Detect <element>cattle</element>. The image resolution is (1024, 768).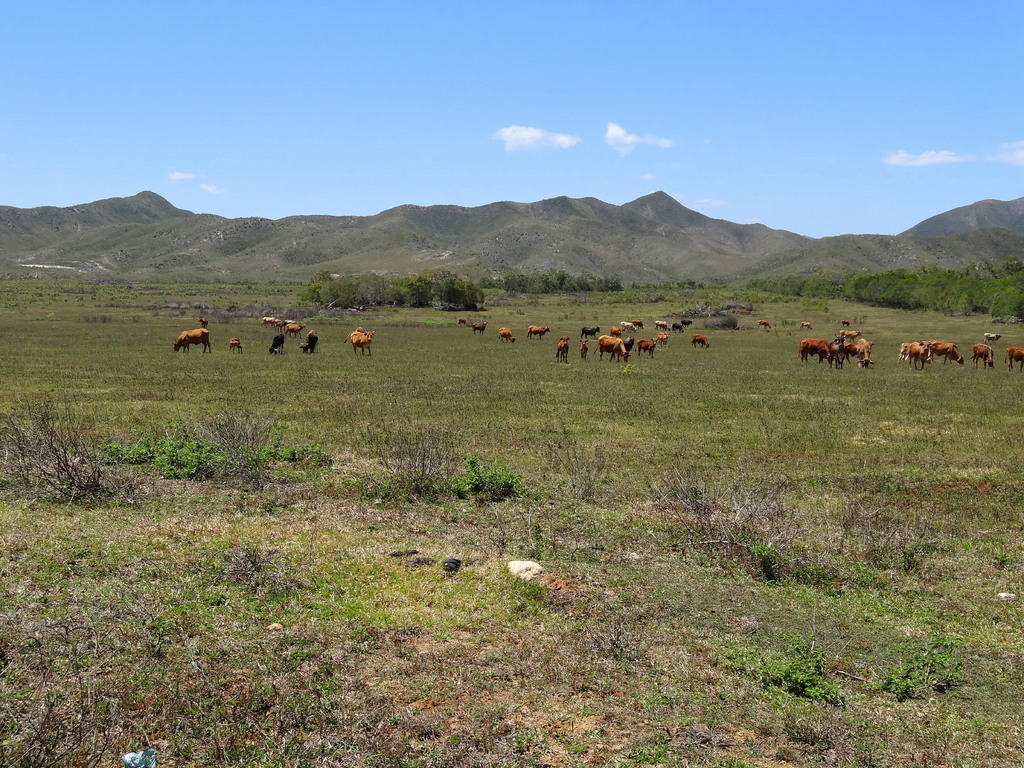
{"x1": 341, "y1": 328, "x2": 374, "y2": 353}.
